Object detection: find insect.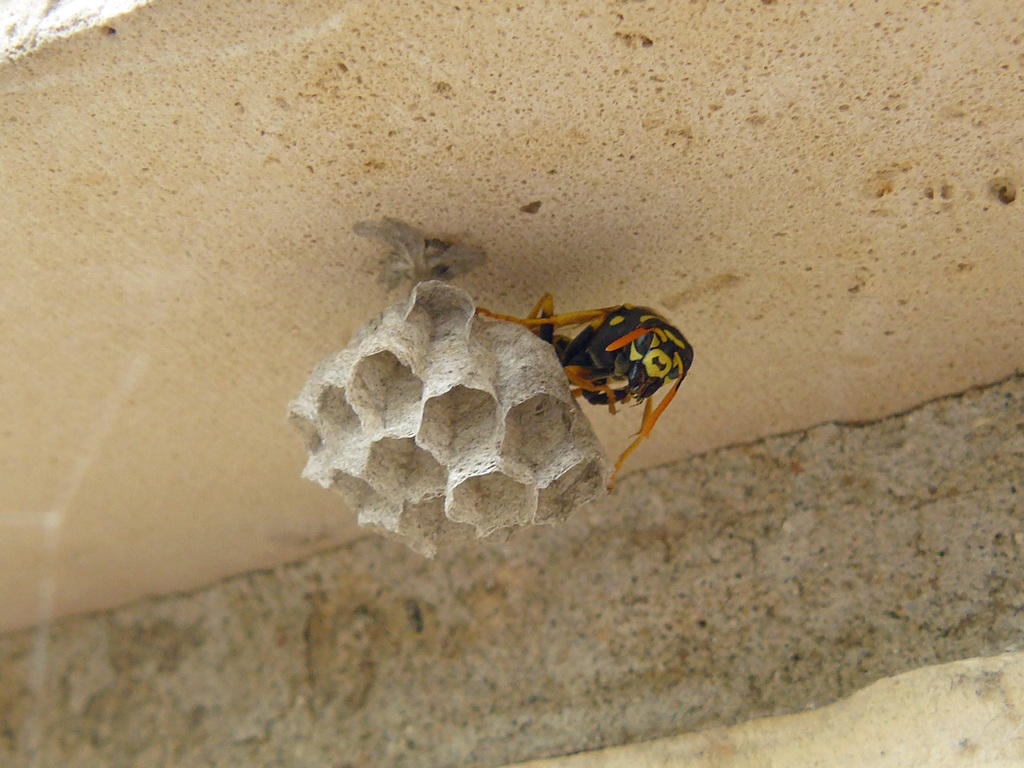
{"left": 472, "top": 289, "right": 698, "bottom": 491}.
